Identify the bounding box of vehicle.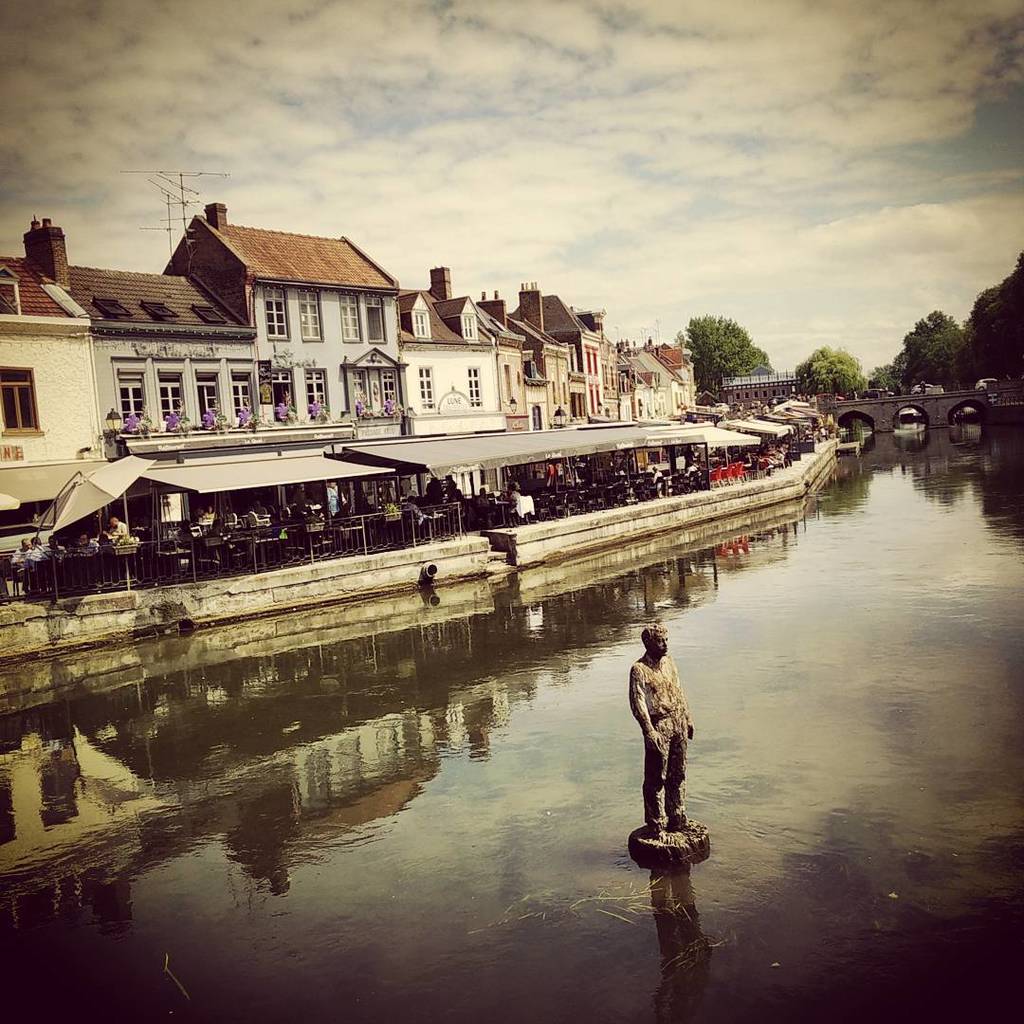
<box>862,380,895,405</box>.
